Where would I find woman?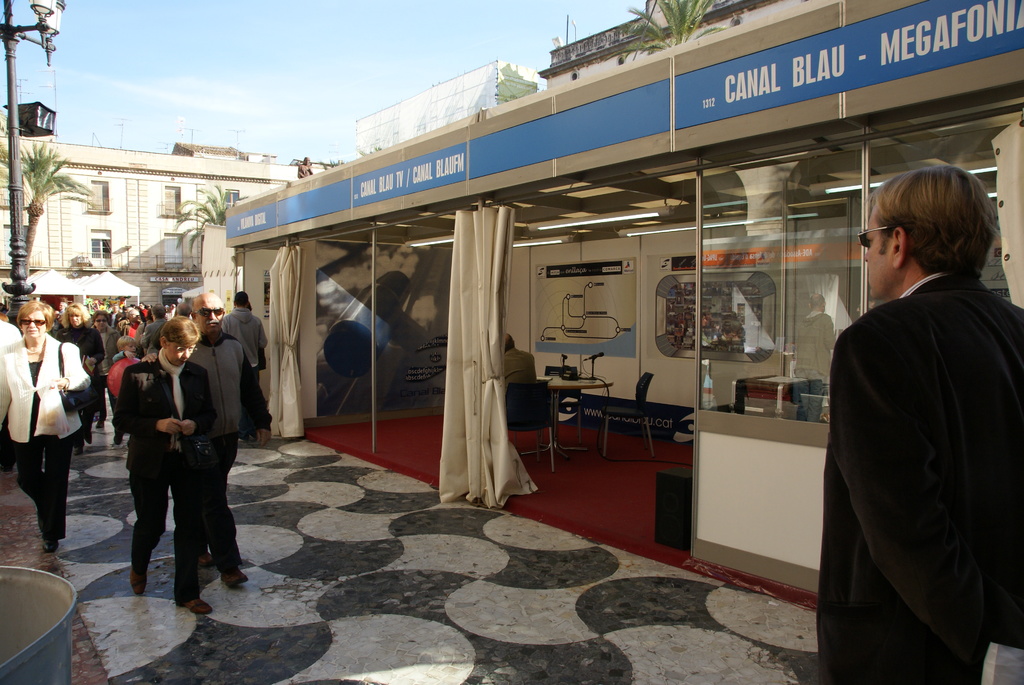
At 54/301/107/437.
